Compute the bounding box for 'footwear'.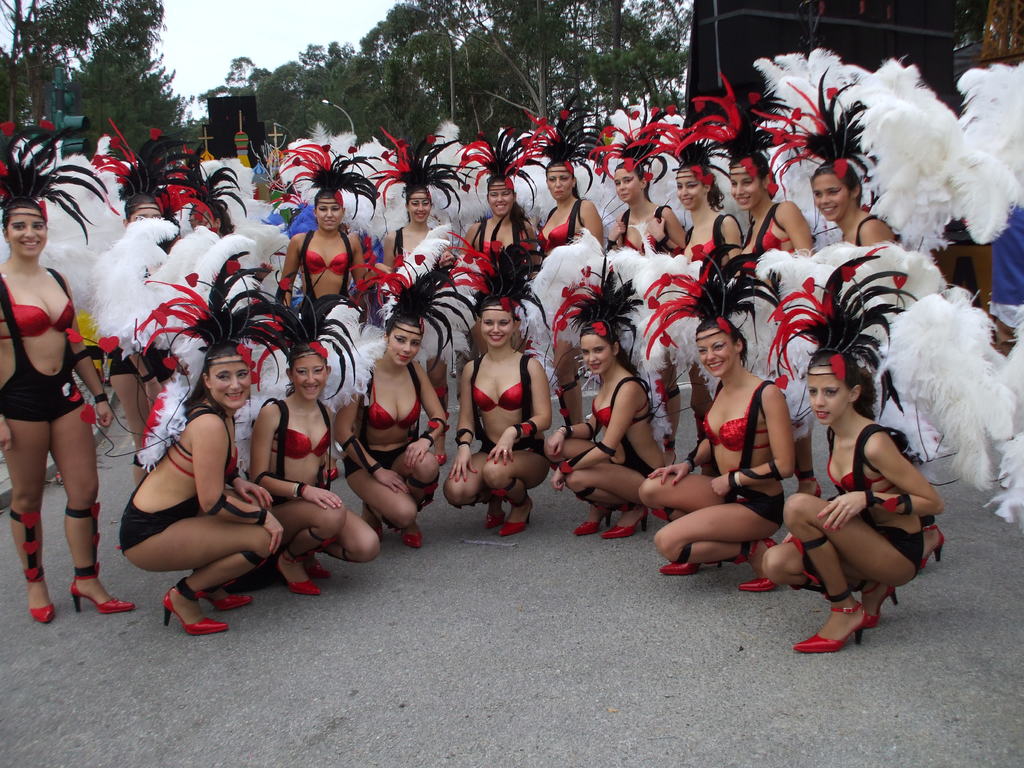
Rect(25, 575, 57, 625).
